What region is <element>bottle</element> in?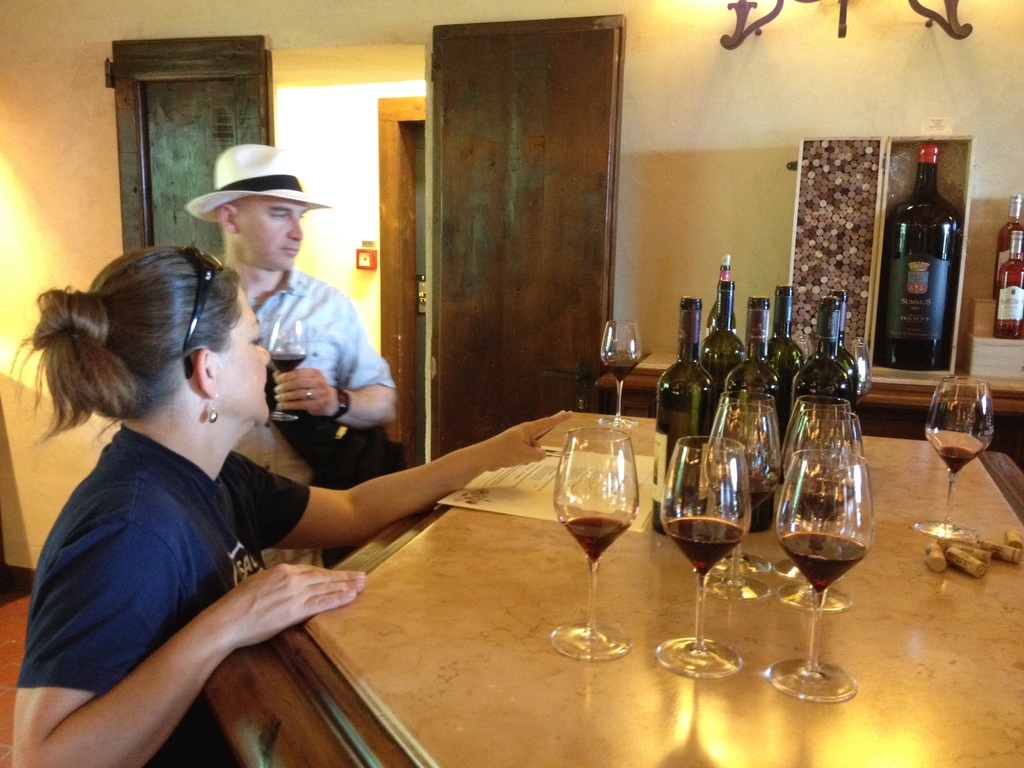
<region>728, 294, 786, 532</region>.
